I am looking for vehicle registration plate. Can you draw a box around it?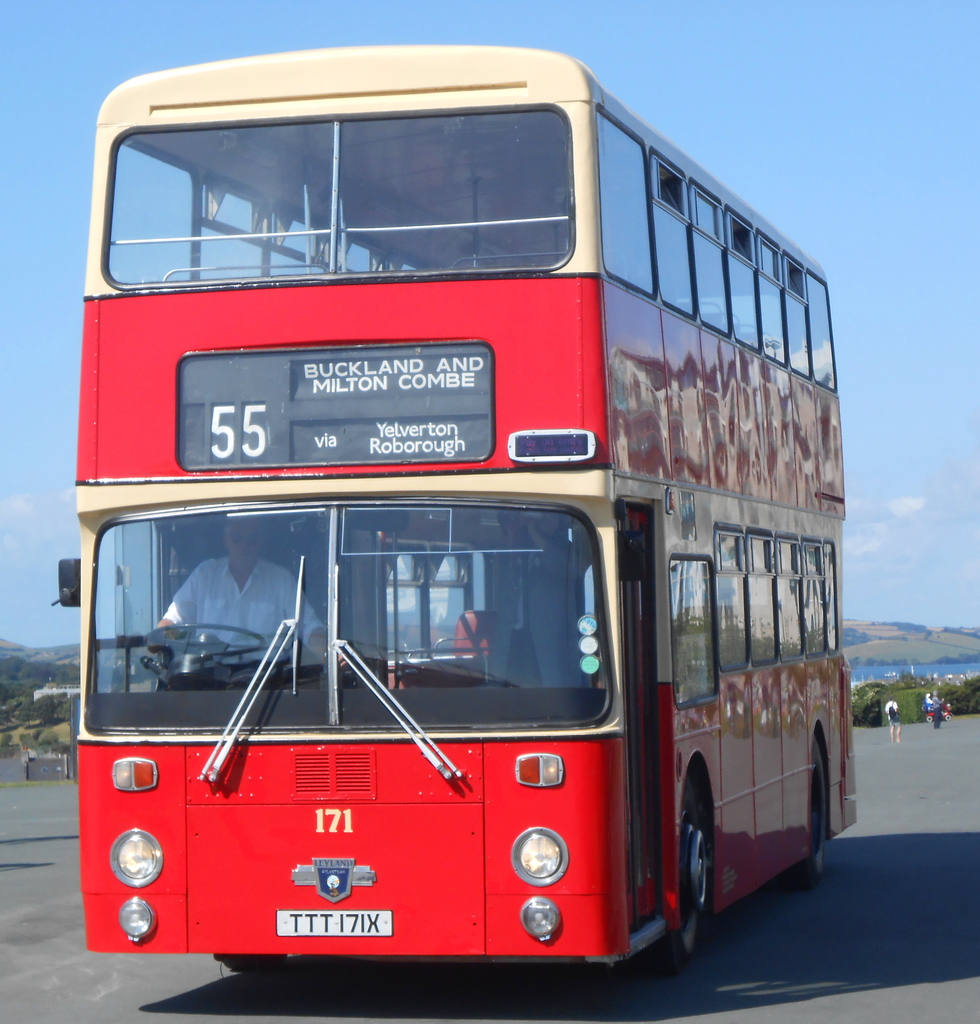
Sure, the bounding box is x1=278, y1=914, x2=393, y2=935.
